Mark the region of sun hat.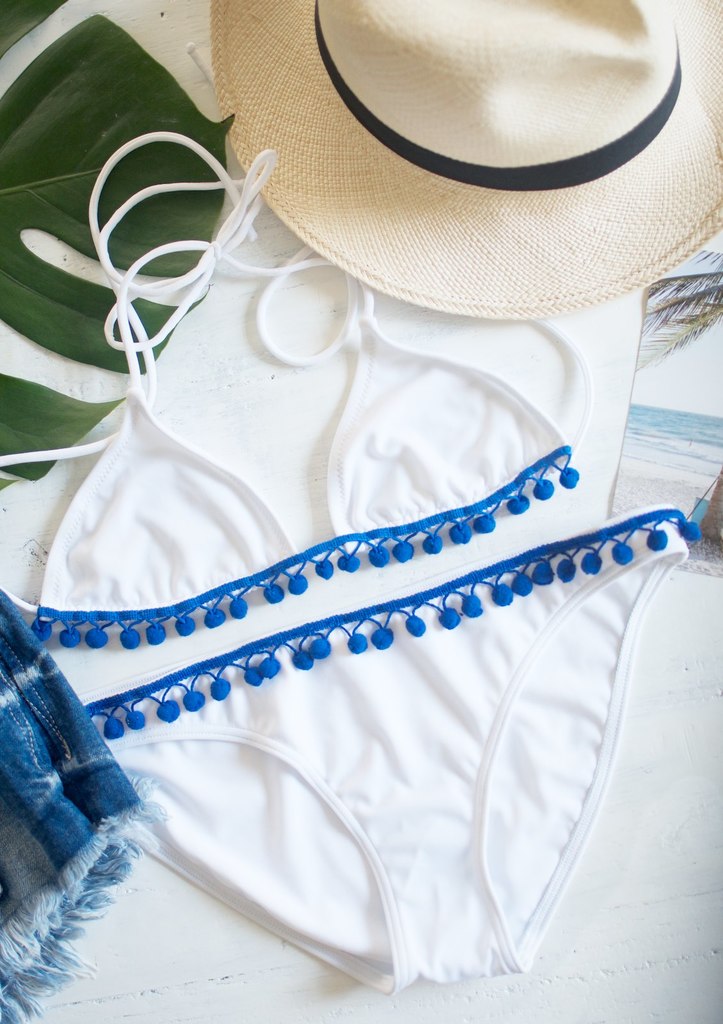
Region: <region>203, 0, 722, 326</region>.
